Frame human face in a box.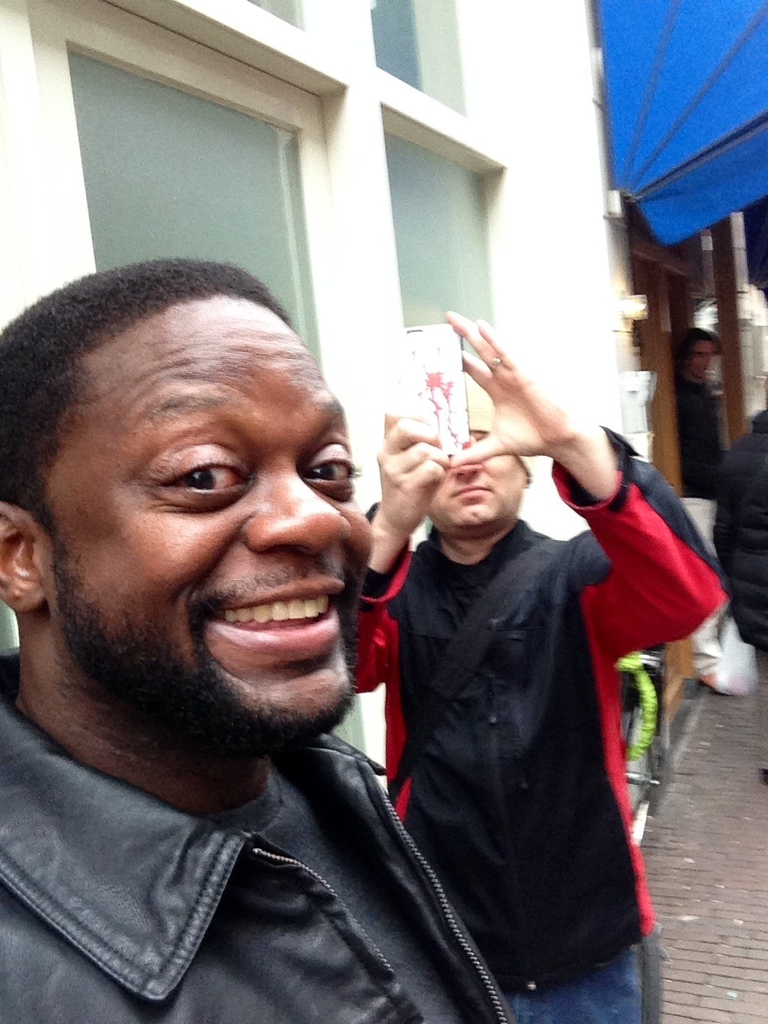
x1=33 y1=291 x2=385 y2=747.
